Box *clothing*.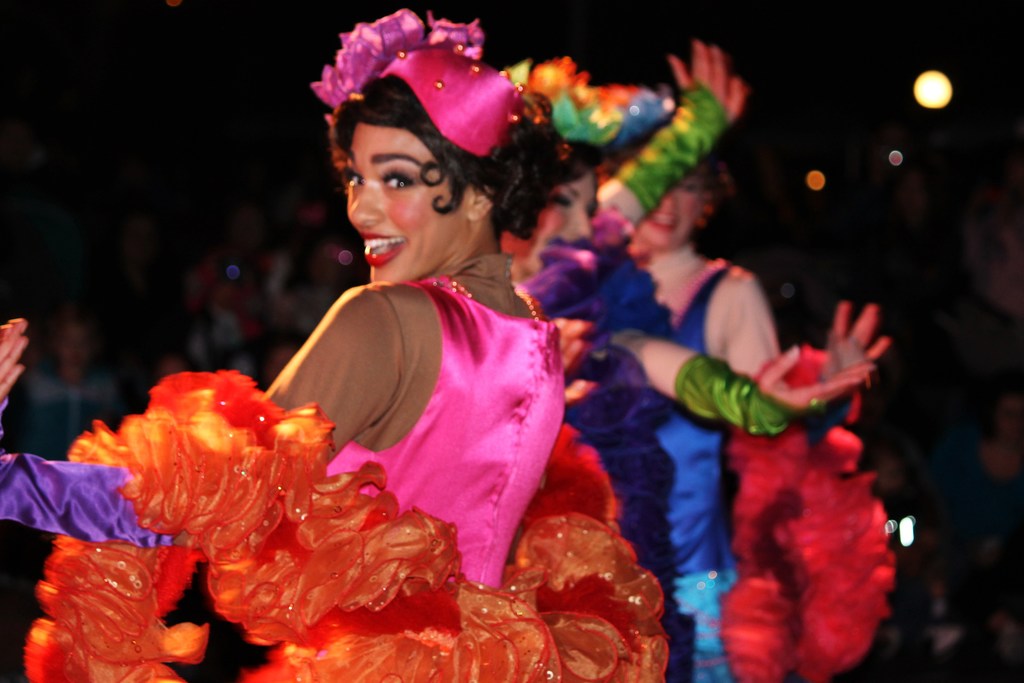
<bbox>262, 255, 544, 465</bbox>.
